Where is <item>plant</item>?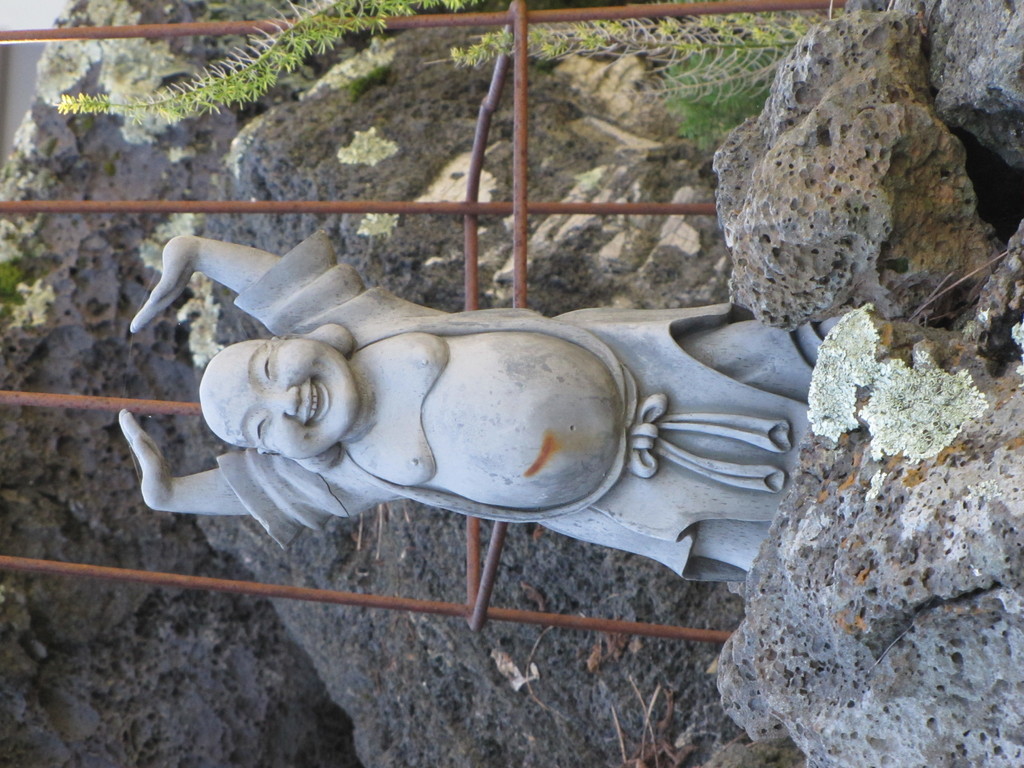
left=453, top=3, right=846, bottom=140.
